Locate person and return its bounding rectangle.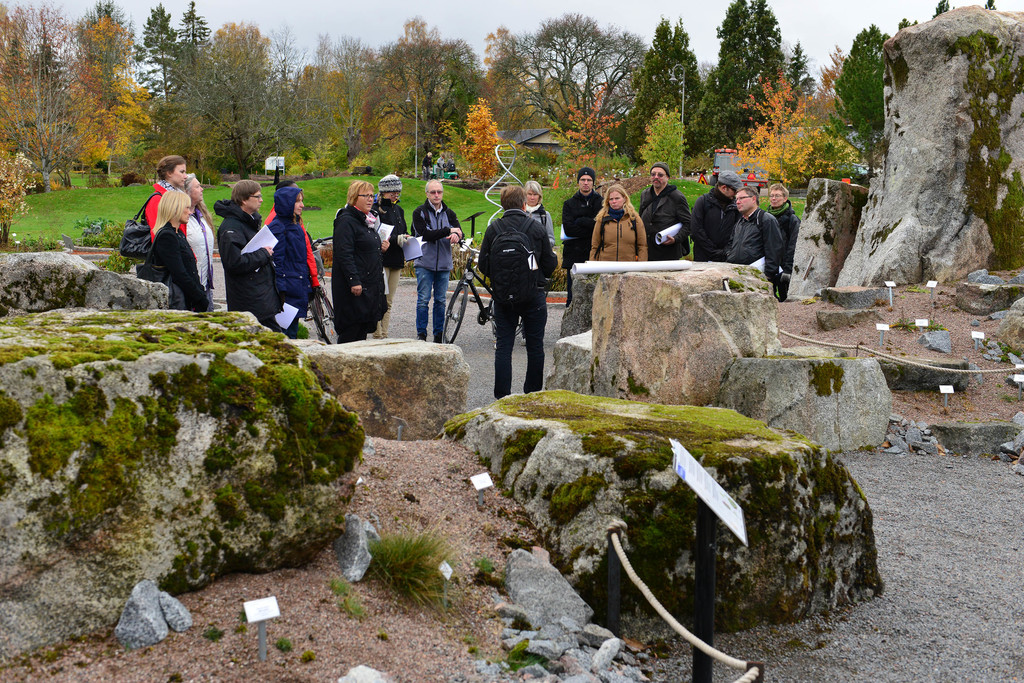
l=271, t=181, r=324, b=335.
